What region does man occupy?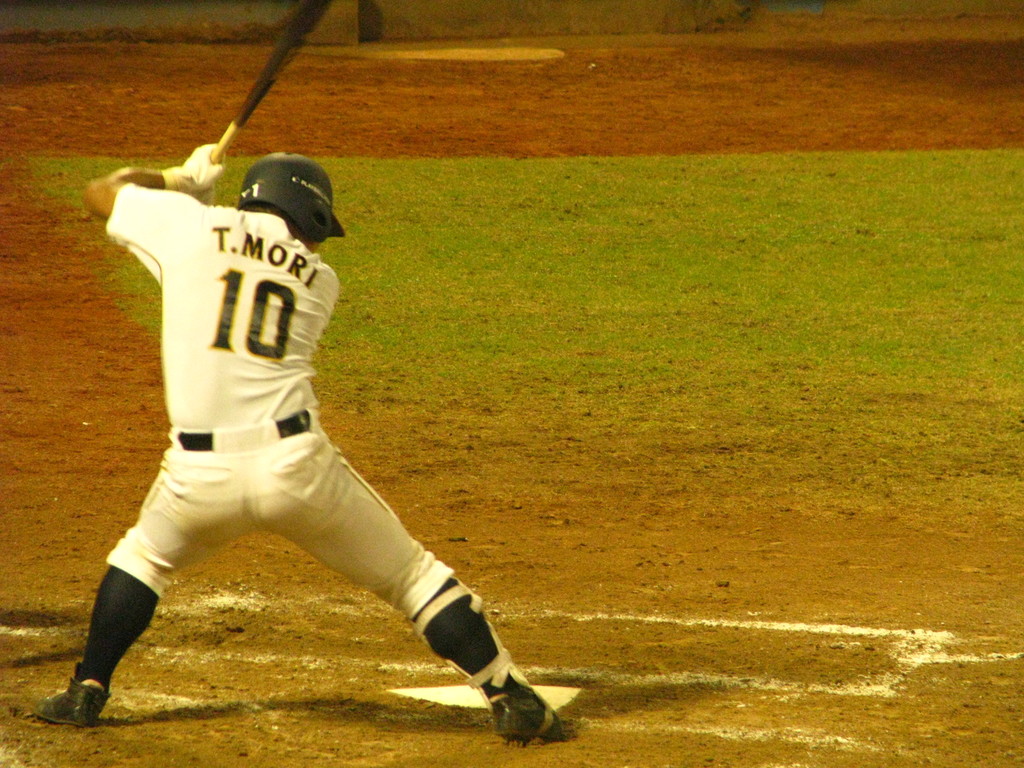
(x1=25, y1=140, x2=575, y2=745).
